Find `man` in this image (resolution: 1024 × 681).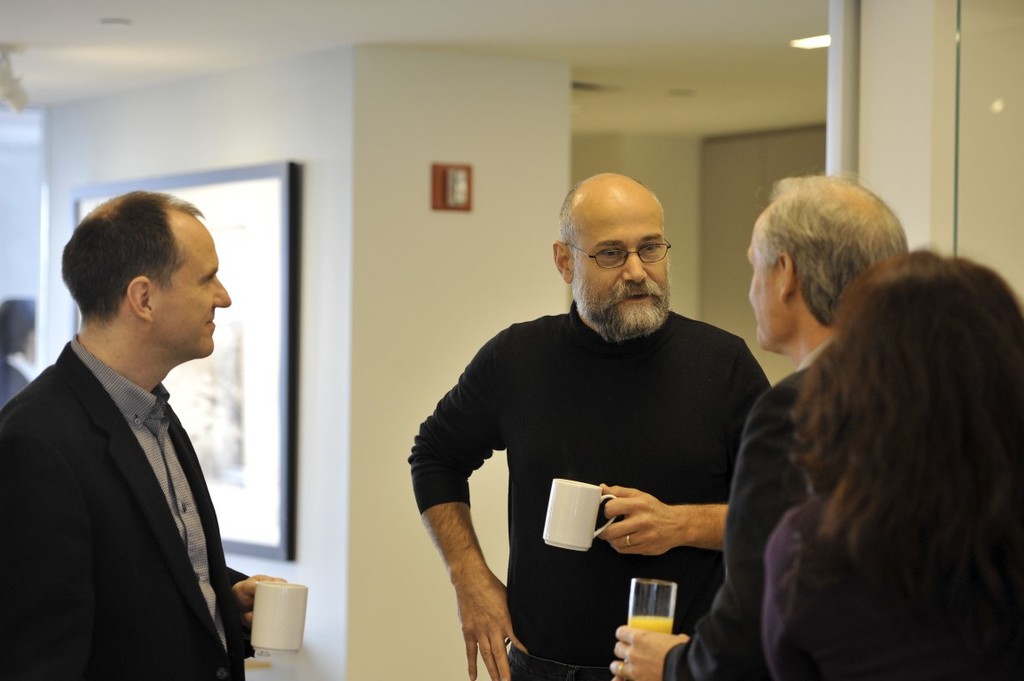
locate(398, 165, 778, 680).
